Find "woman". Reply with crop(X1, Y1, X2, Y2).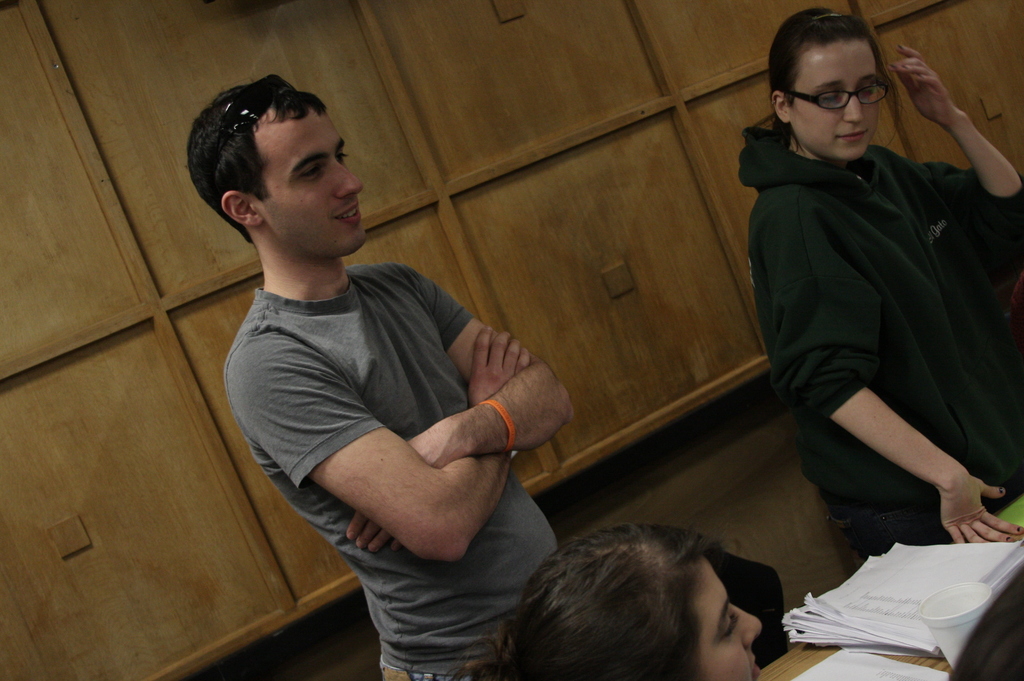
crop(445, 521, 769, 680).
